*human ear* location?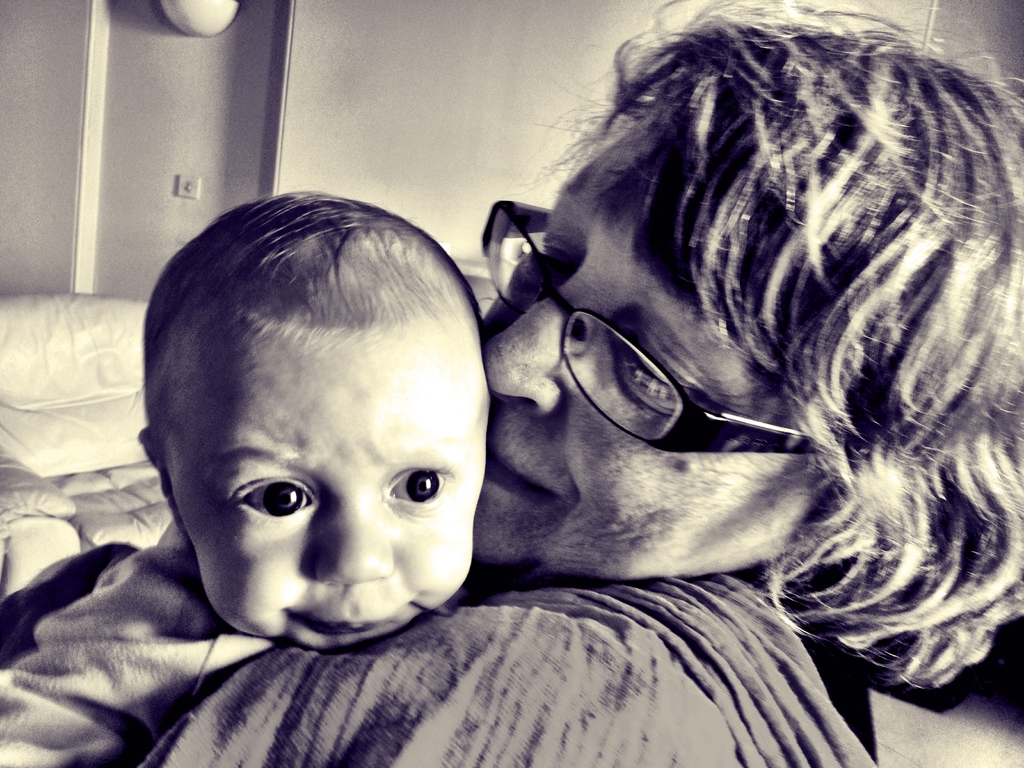
l=137, t=427, r=188, b=546
